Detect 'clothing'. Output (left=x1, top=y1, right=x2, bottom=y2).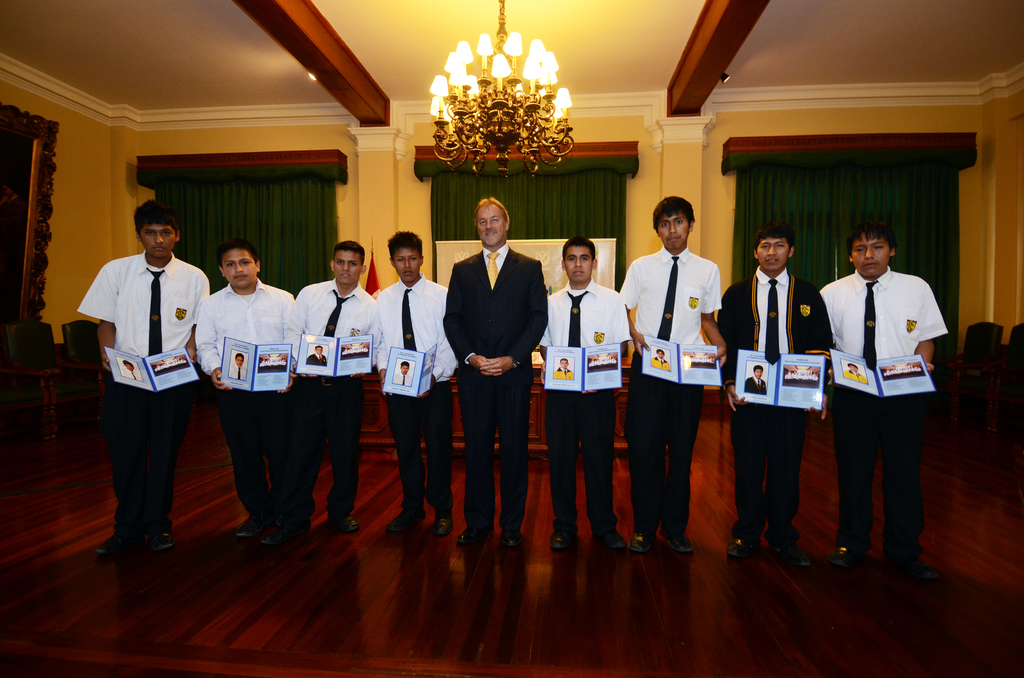
(left=717, top=262, right=850, bottom=547).
